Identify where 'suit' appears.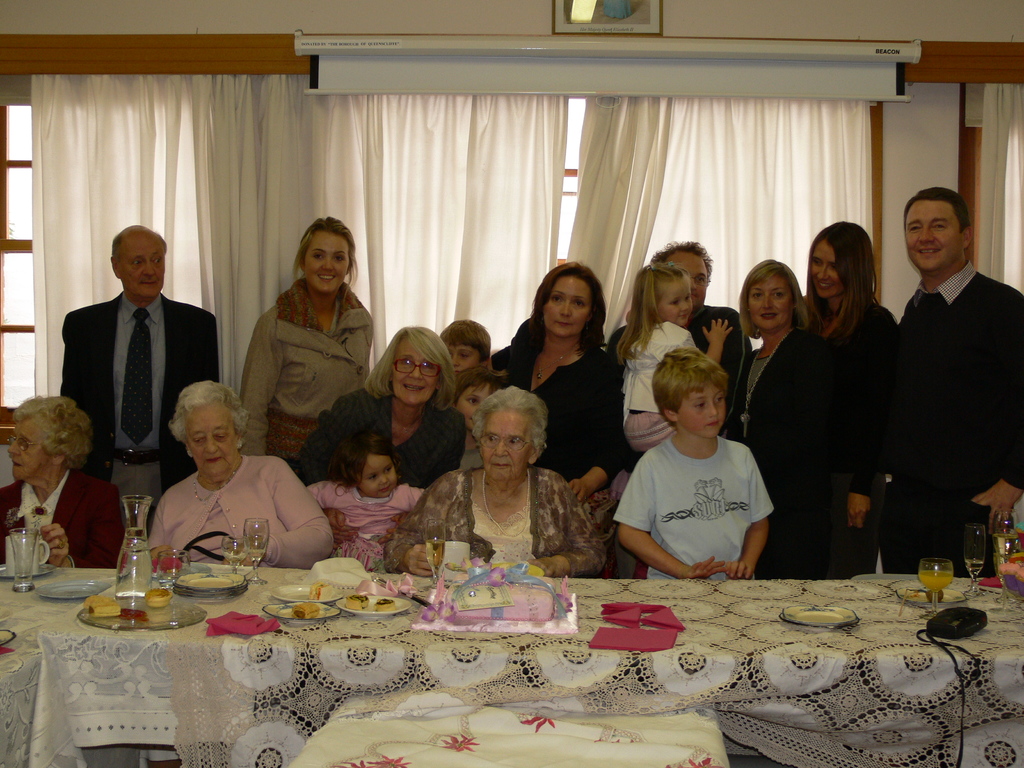
Appears at bbox=[56, 235, 212, 516].
